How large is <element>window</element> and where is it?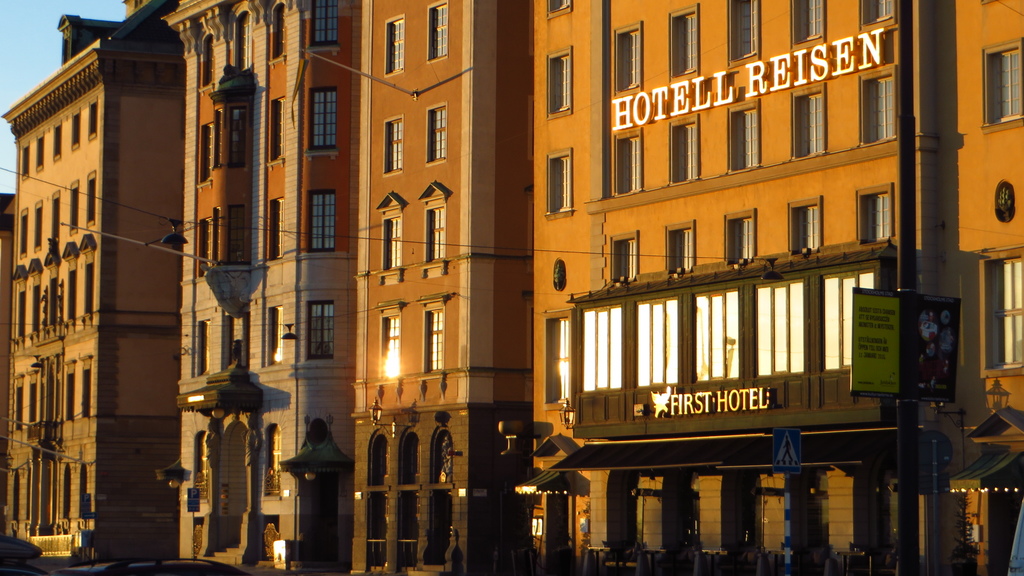
Bounding box: {"left": 310, "top": 188, "right": 339, "bottom": 254}.
